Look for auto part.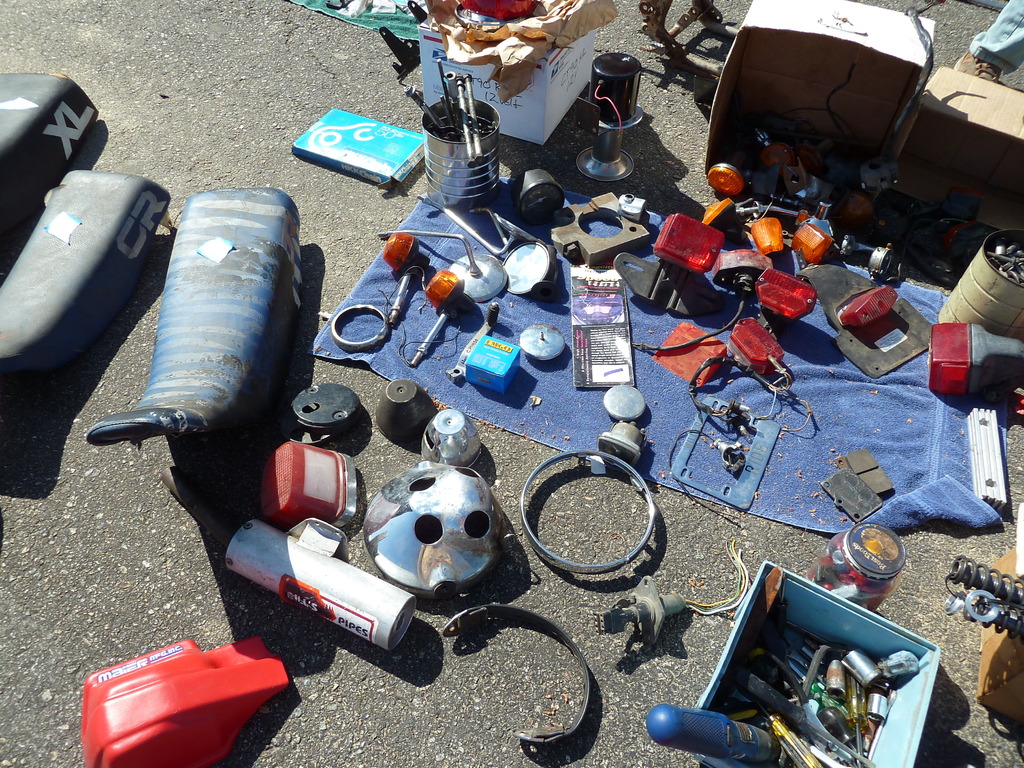
Found: [x1=599, y1=384, x2=648, y2=422].
